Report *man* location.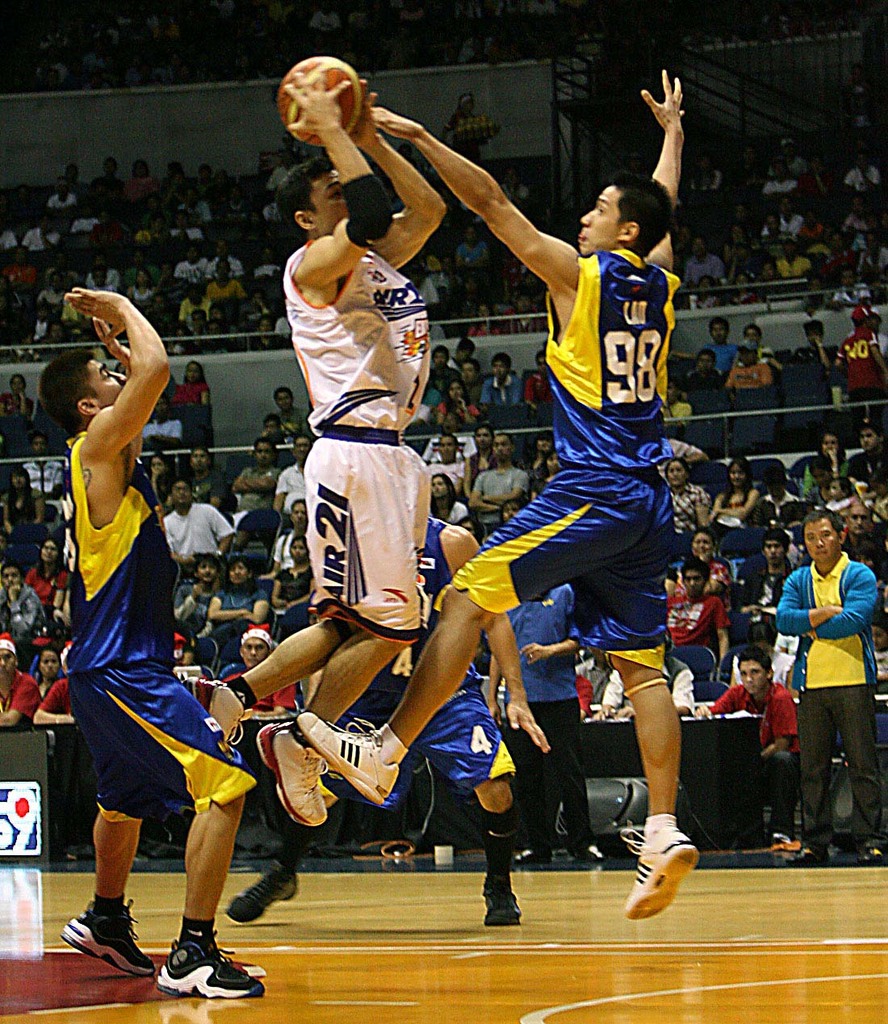
Report: pyautogui.locateOnScreen(44, 268, 258, 991).
